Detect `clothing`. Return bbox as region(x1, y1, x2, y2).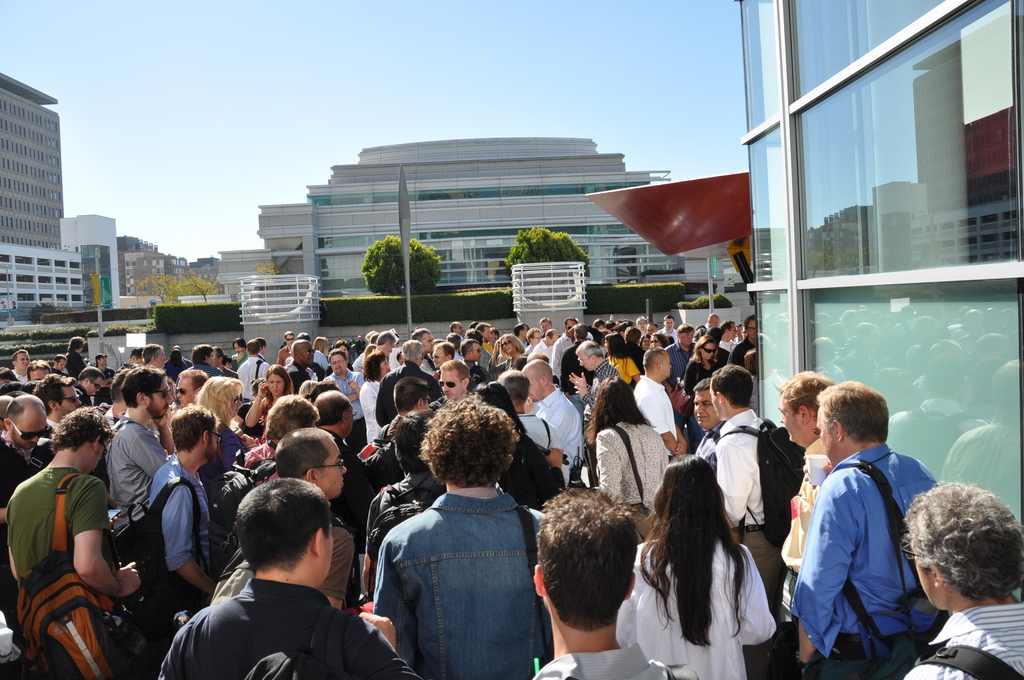
region(609, 353, 638, 385).
